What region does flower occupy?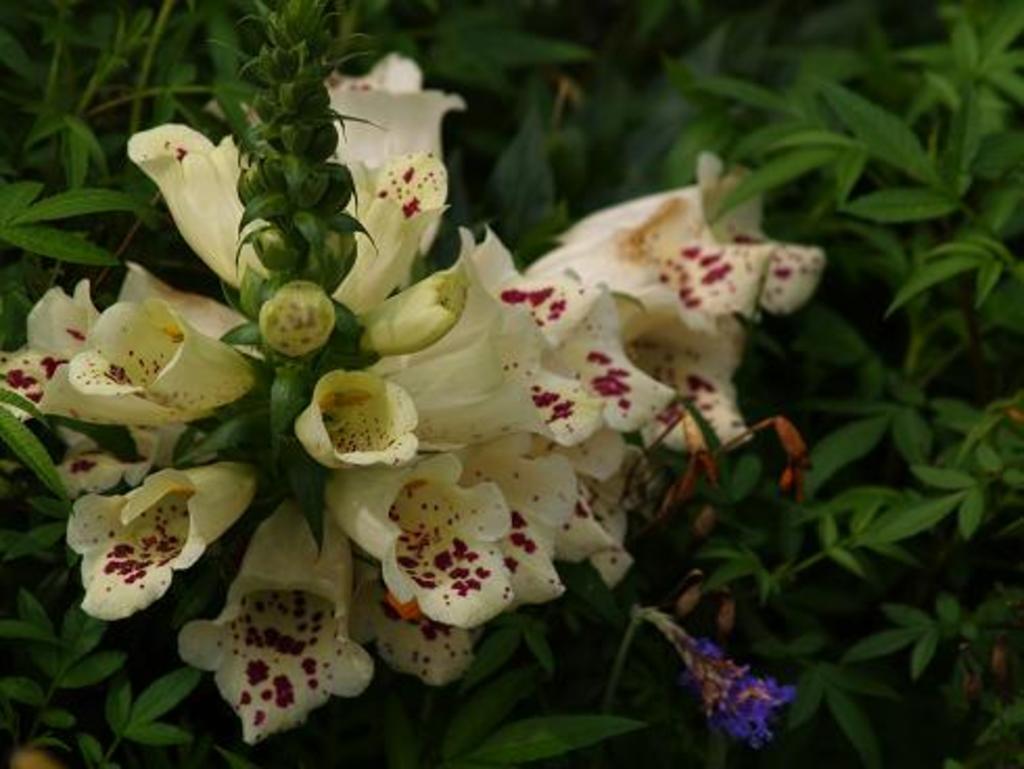
(left=290, top=368, right=422, bottom=468).
